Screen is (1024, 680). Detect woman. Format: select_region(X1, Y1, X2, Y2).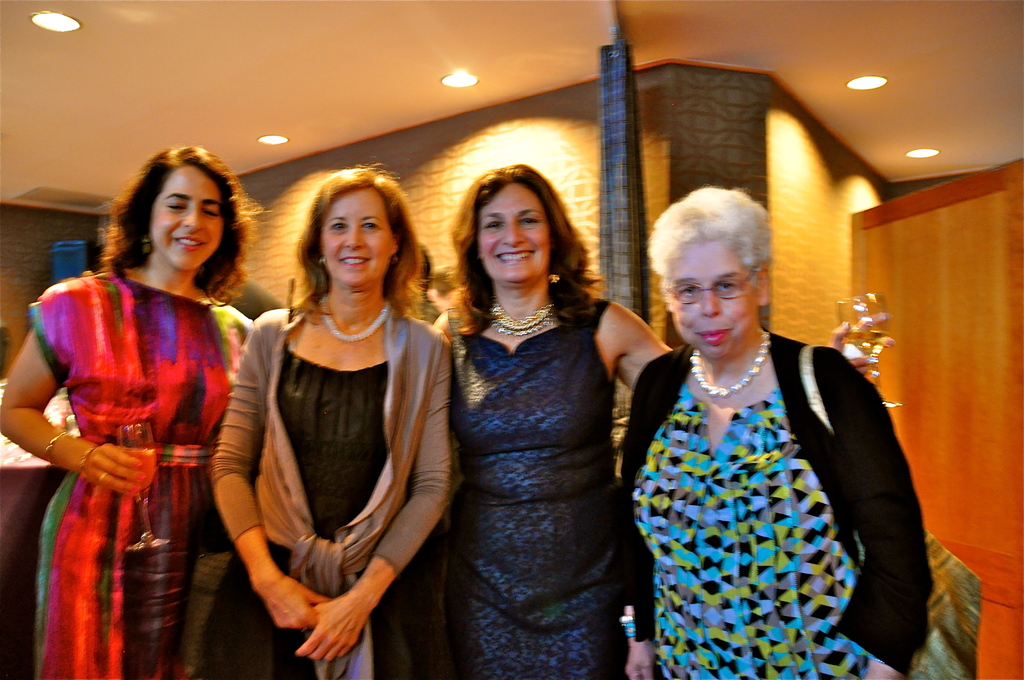
select_region(205, 161, 456, 679).
